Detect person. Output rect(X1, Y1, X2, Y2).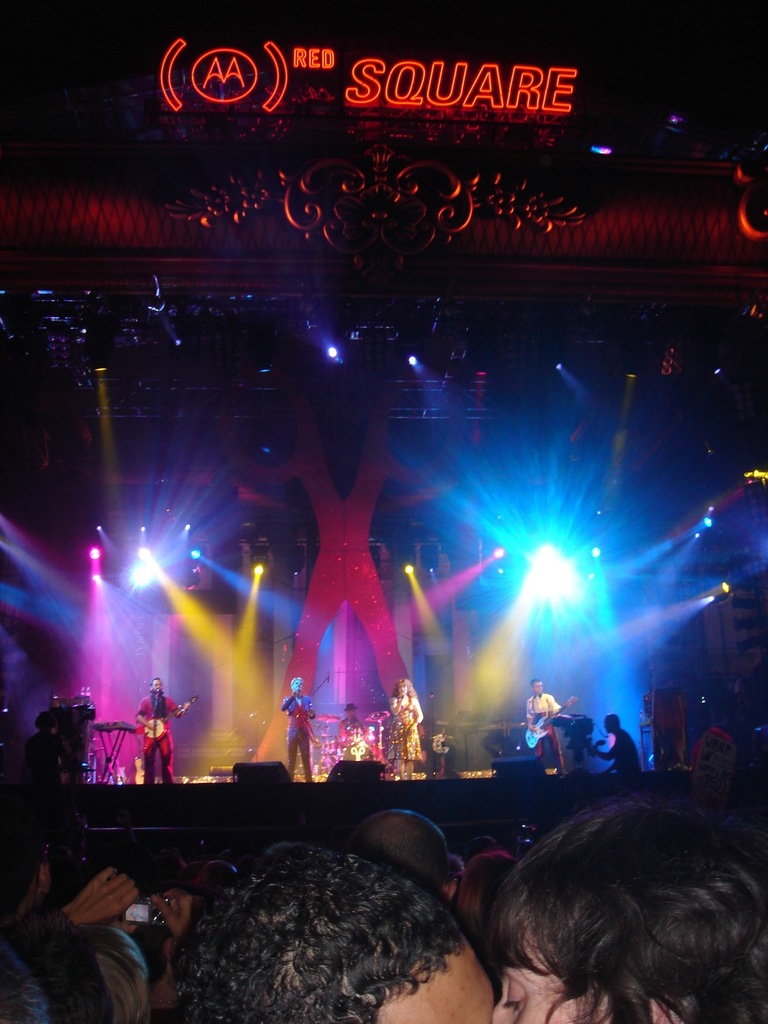
rect(345, 812, 476, 917).
